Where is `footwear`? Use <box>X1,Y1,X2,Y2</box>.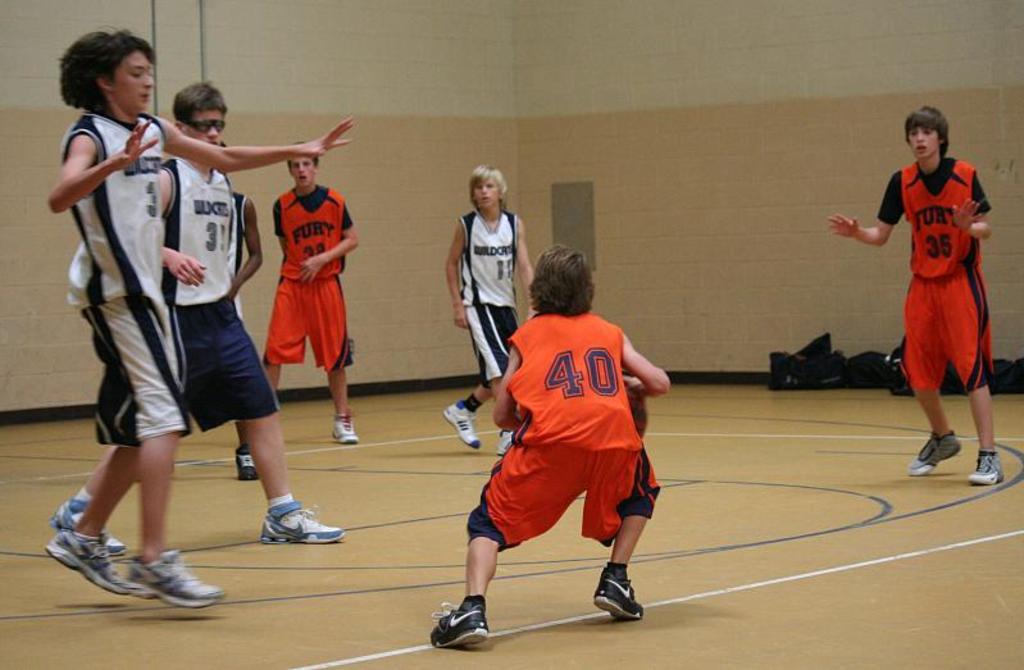
<box>971,451,1006,488</box>.
